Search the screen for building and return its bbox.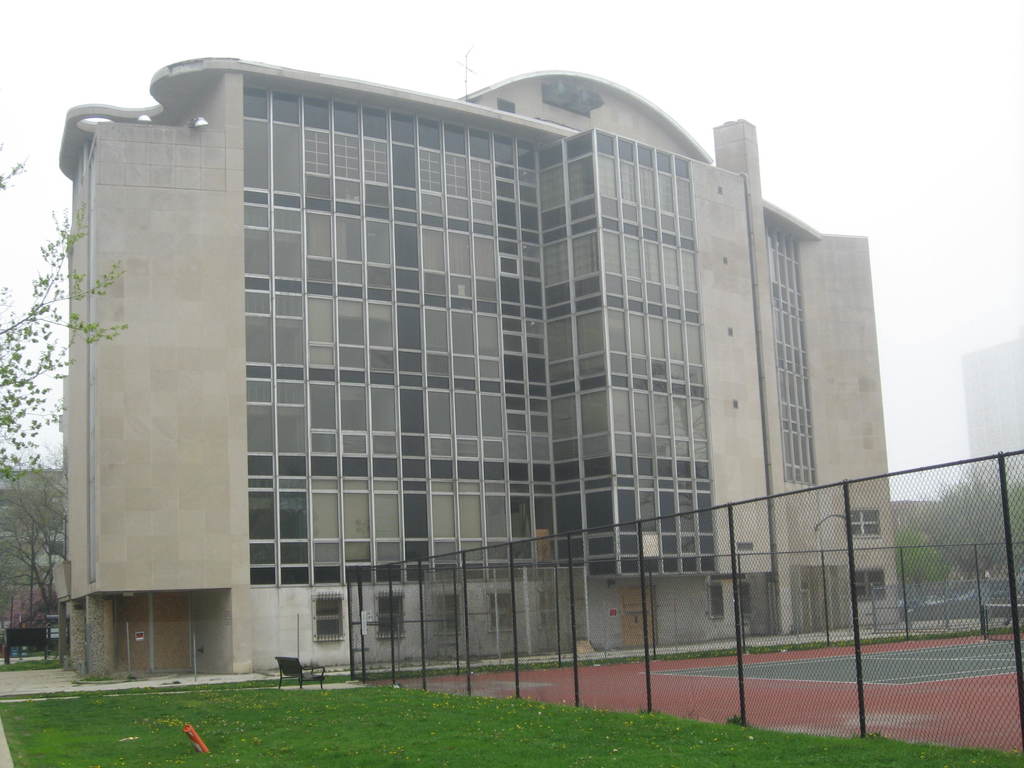
Found: (962, 333, 1023, 474).
